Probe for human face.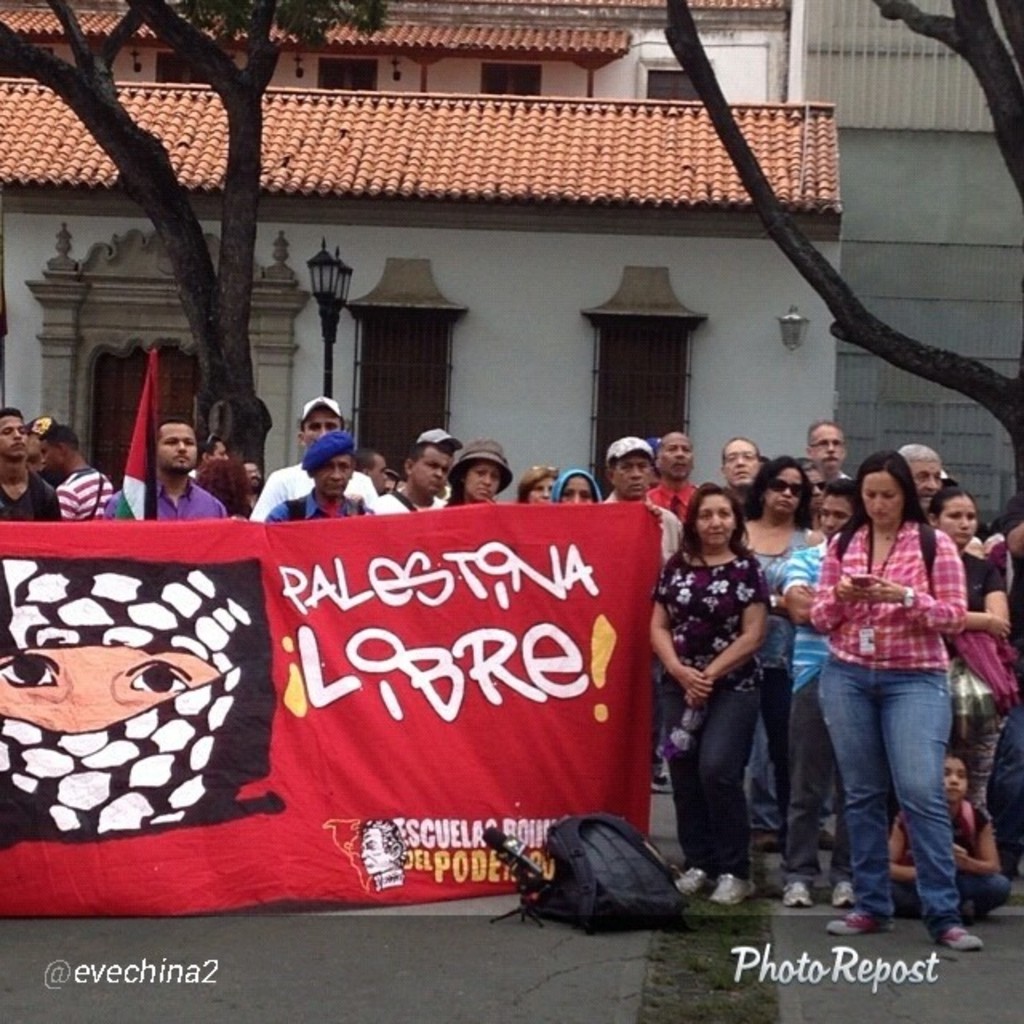
Probe result: 523:474:552:506.
